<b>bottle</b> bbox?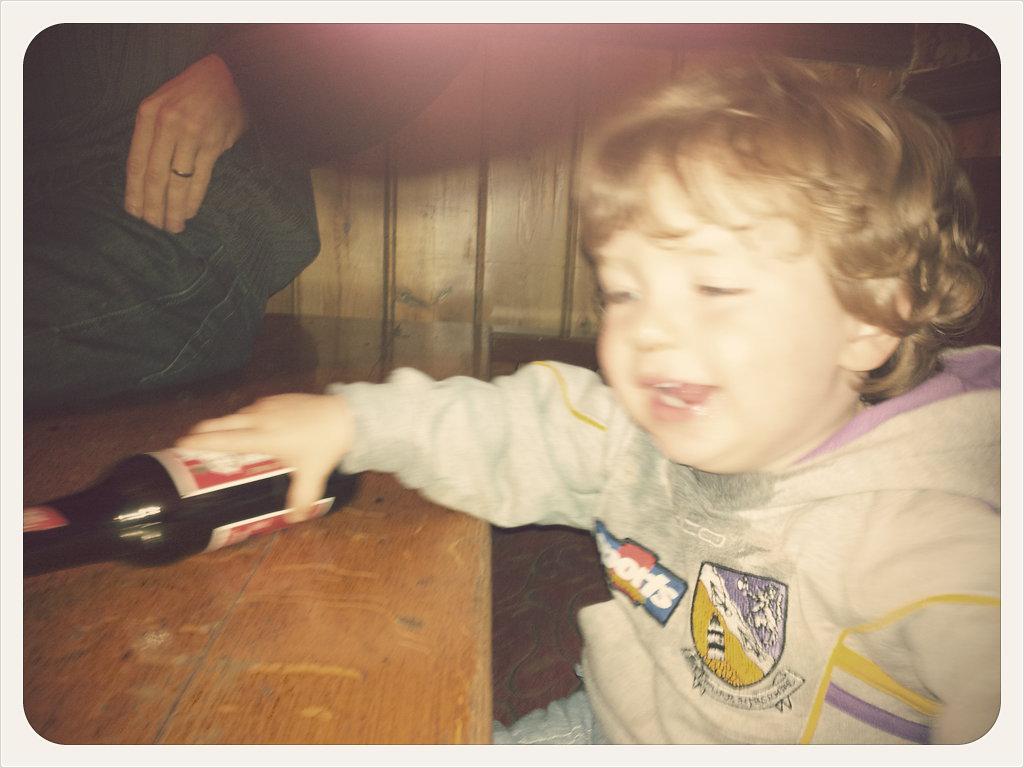
<region>20, 444, 359, 572</region>
